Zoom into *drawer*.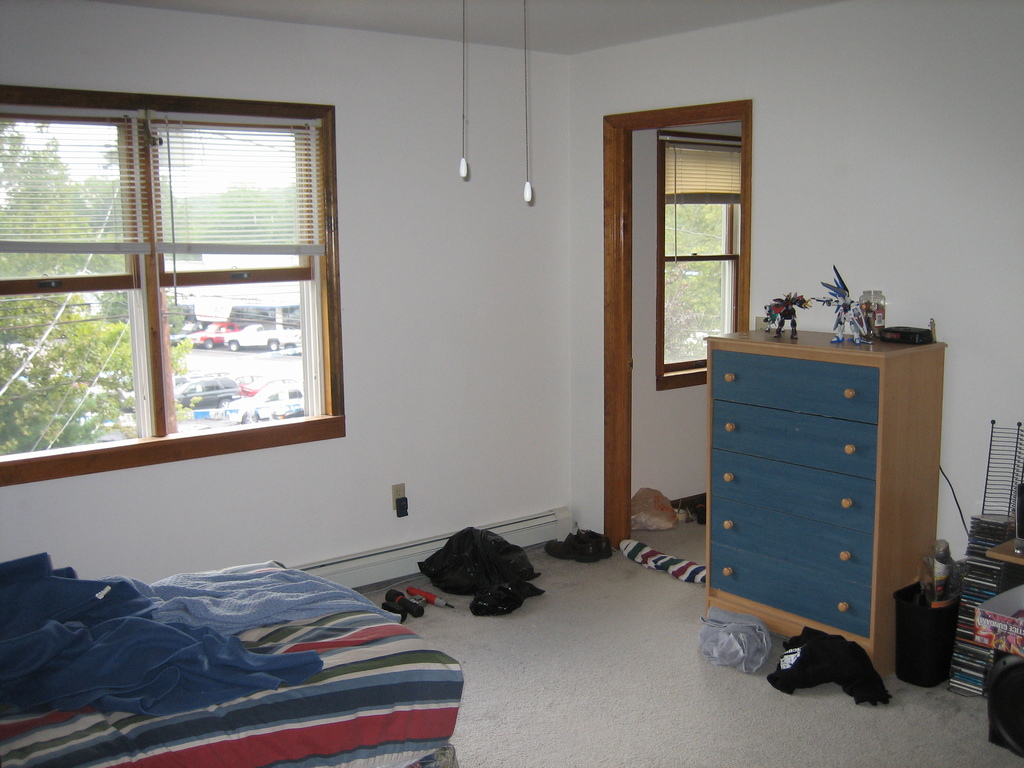
Zoom target: [left=710, top=404, right=874, bottom=477].
